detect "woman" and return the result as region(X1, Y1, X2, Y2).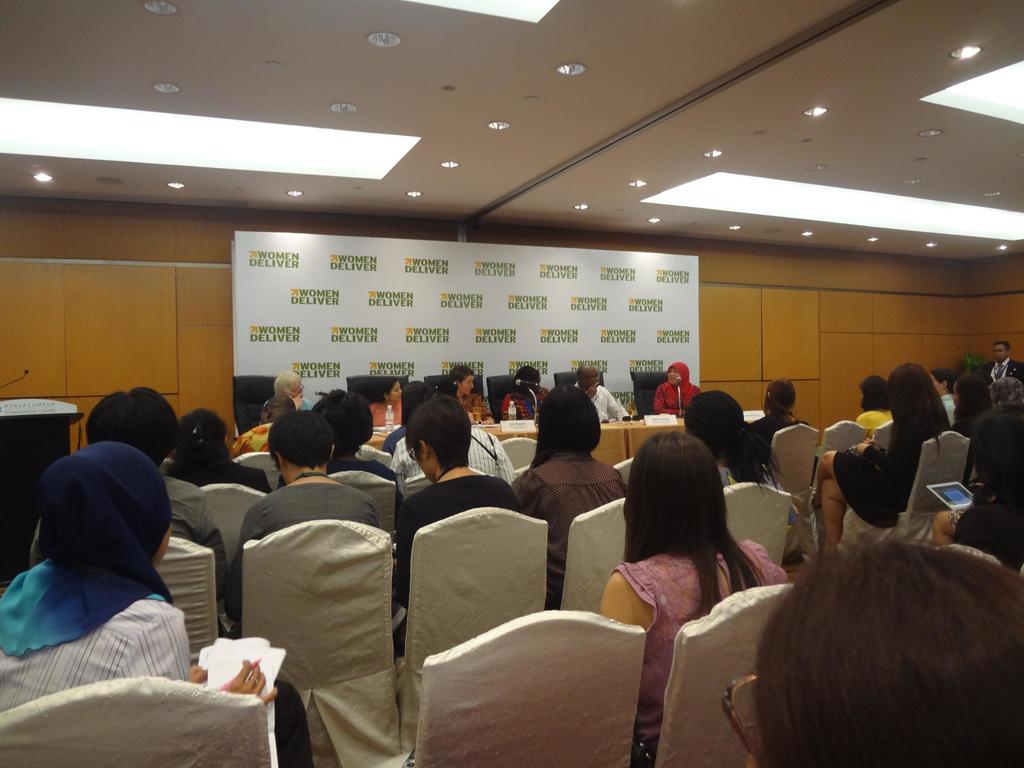
region(588, 422, 768, 736).
